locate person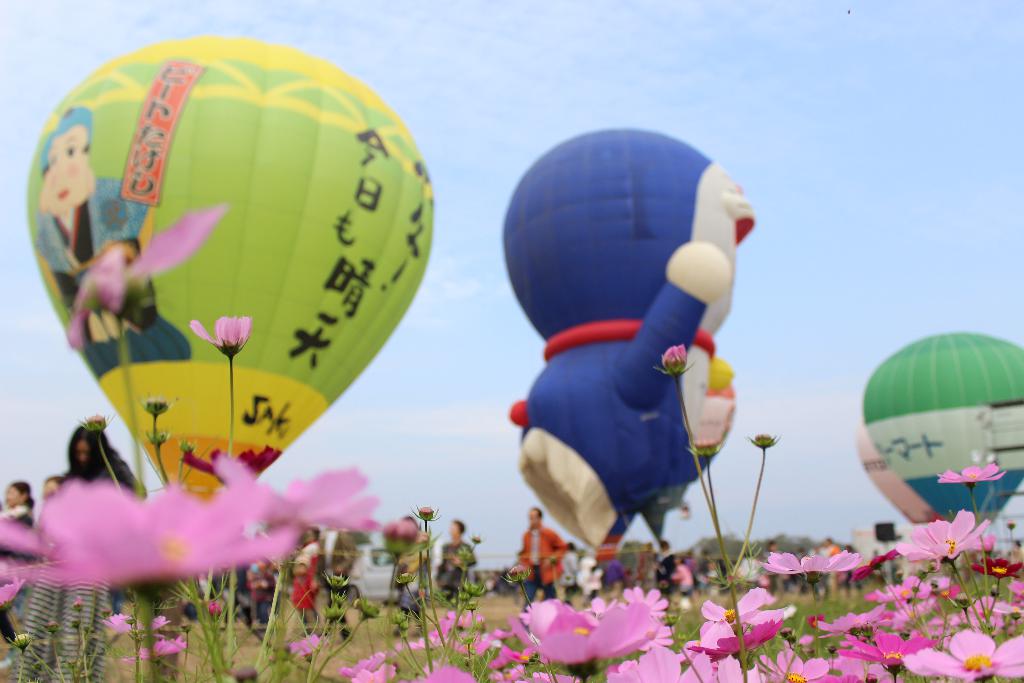
crop(31, 103, 189, 379)
